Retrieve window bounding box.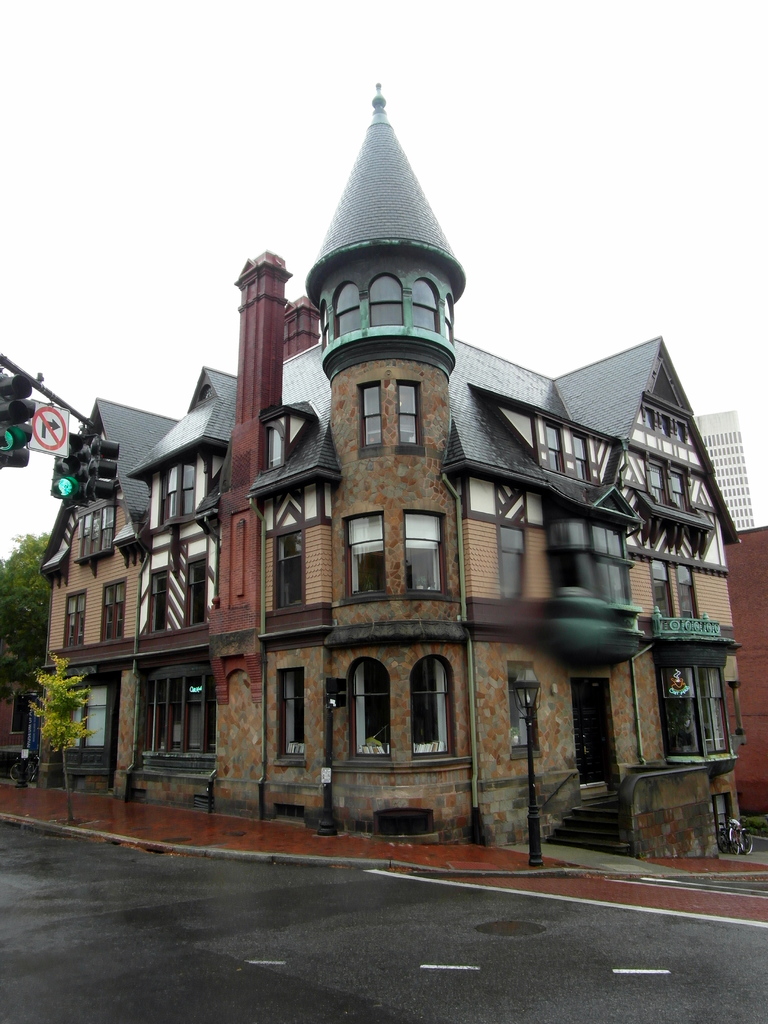
Bounding box: <bbox>275, 531, 303, 608</bbox>.
